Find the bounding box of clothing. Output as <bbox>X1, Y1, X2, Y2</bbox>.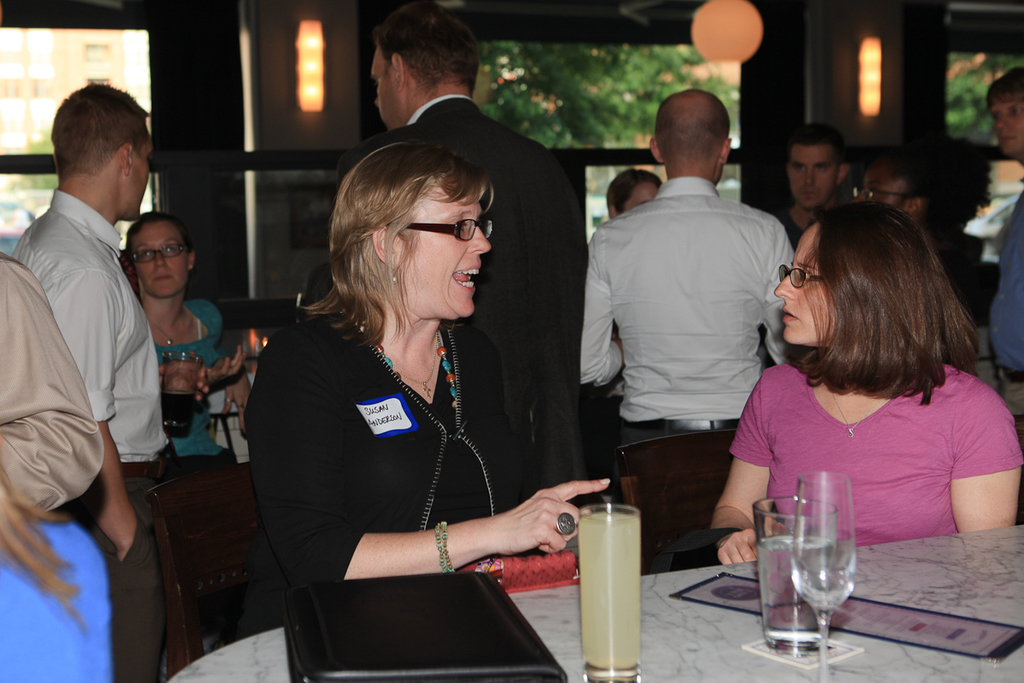
<bbox>401, 93, 587, 527</bbox>.
